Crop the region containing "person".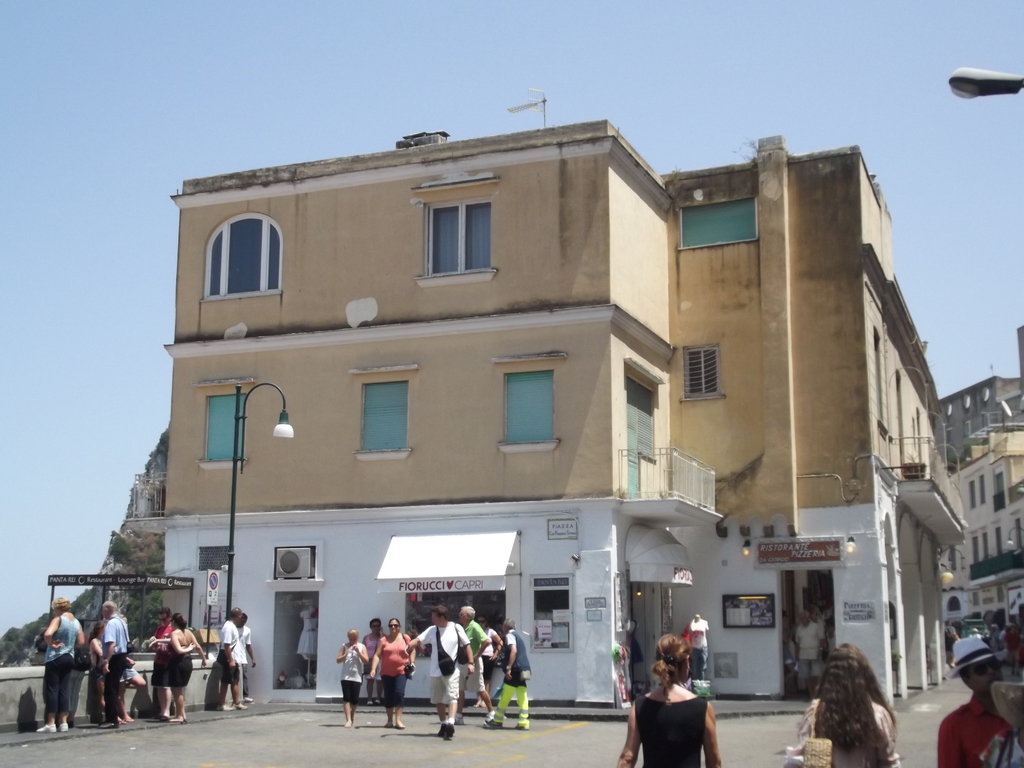
Crop region: 340, 626, 372, 726.
